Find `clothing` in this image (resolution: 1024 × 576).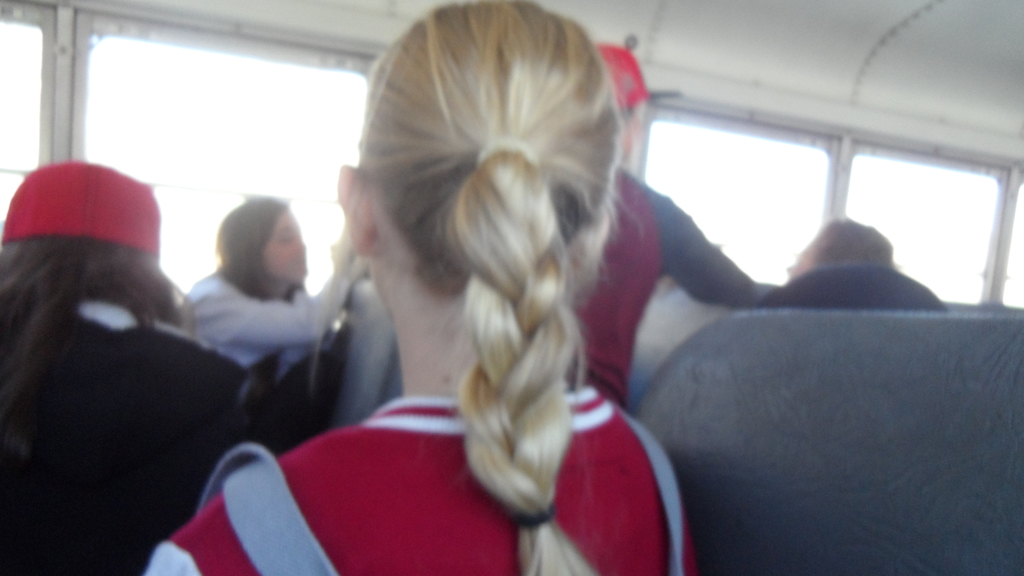
(left=145, top=381, right=699, bottom=575).
